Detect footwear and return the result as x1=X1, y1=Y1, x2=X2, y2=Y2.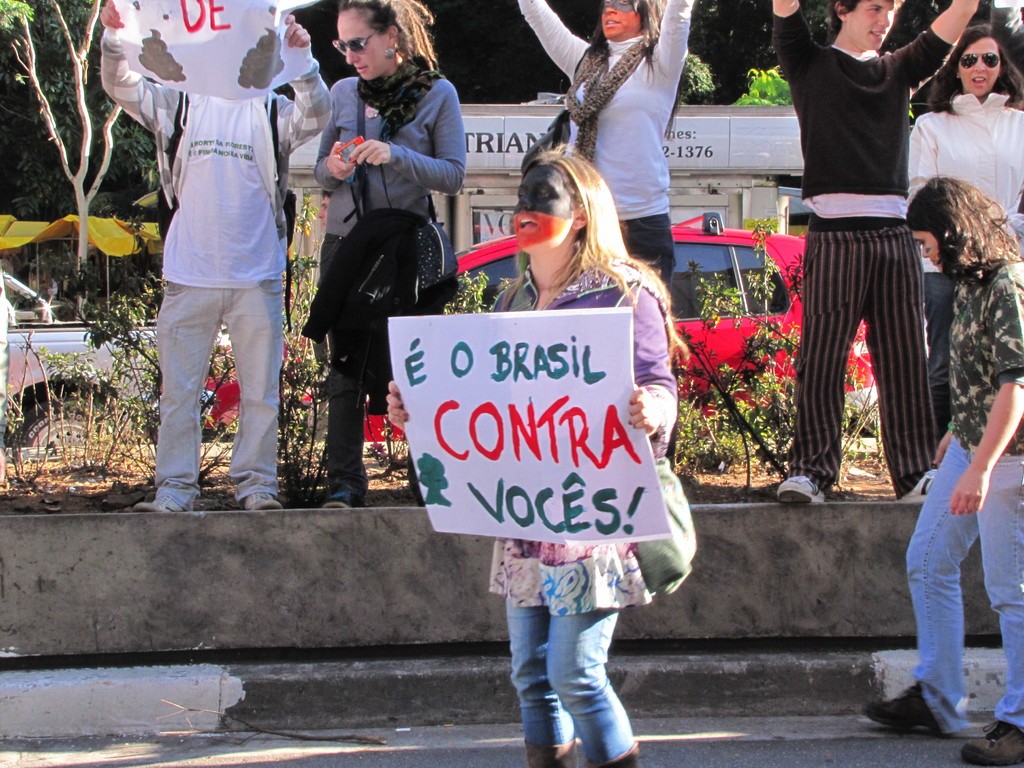
x1=323, y1=490, x2=372, y2=511.
